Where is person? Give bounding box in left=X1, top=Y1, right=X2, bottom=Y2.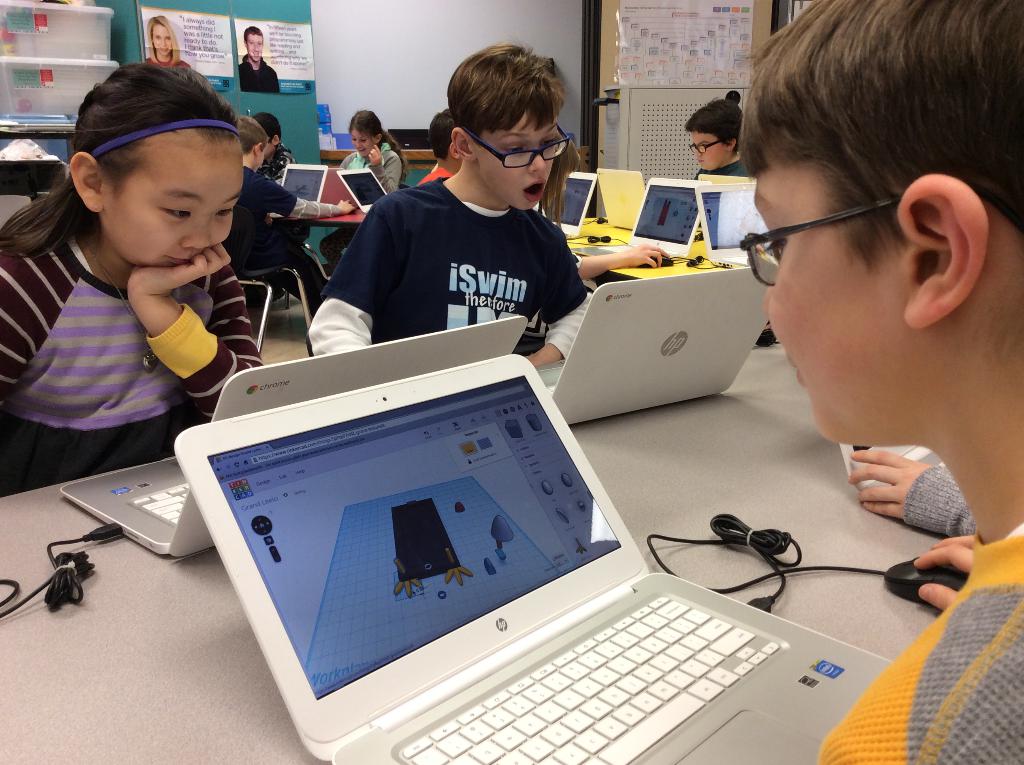
left=237, top=21, right=284, bottom=95.
